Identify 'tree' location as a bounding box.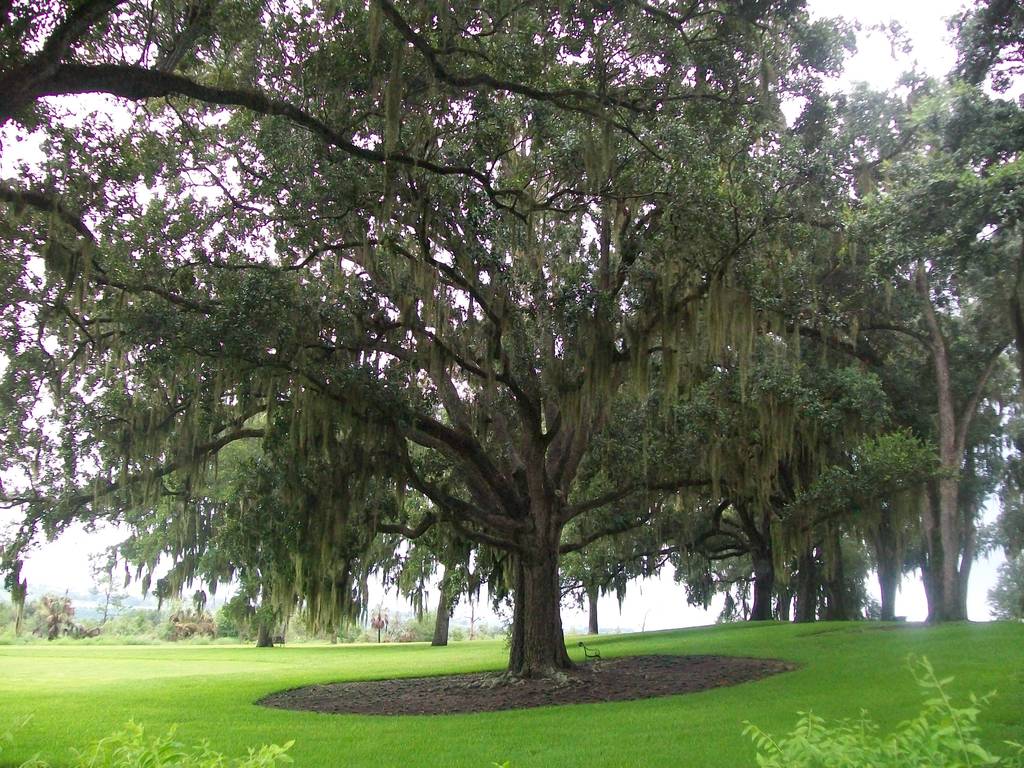
[left=0, top=0, right=755, bottom=236].
